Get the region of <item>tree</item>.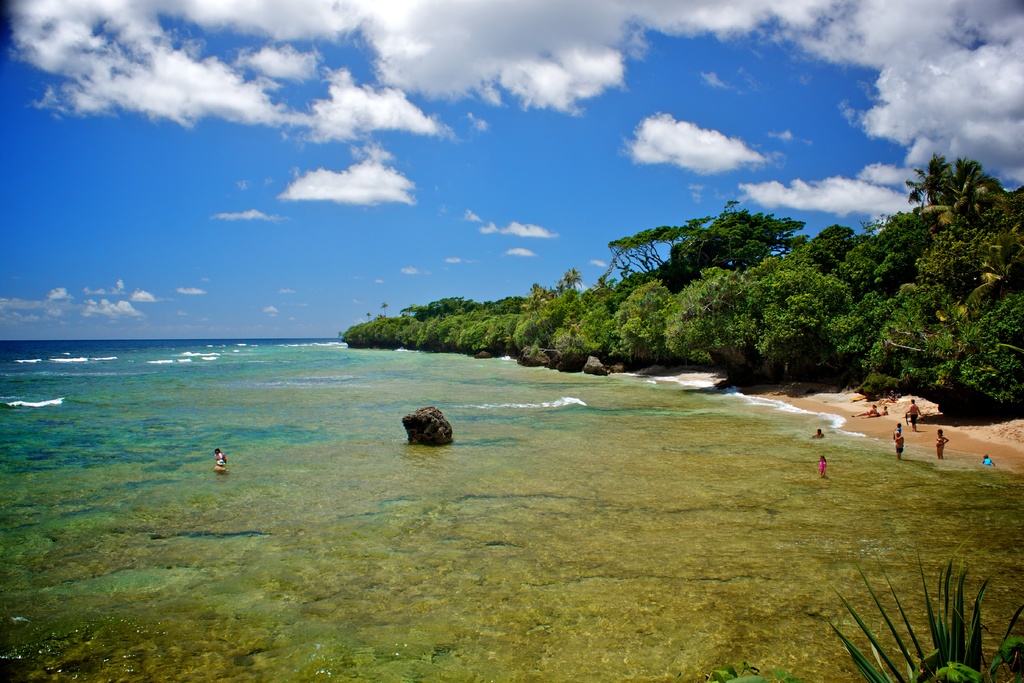
l=948, t=154, r=1007, b=209.
